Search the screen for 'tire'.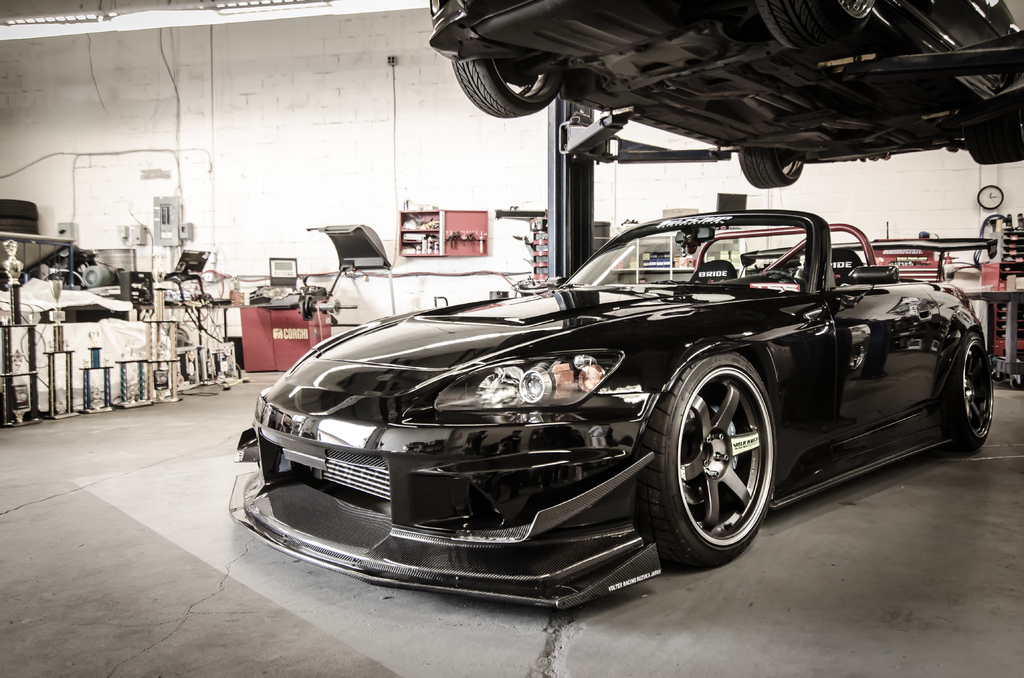
Found at 952/335/997/450.
